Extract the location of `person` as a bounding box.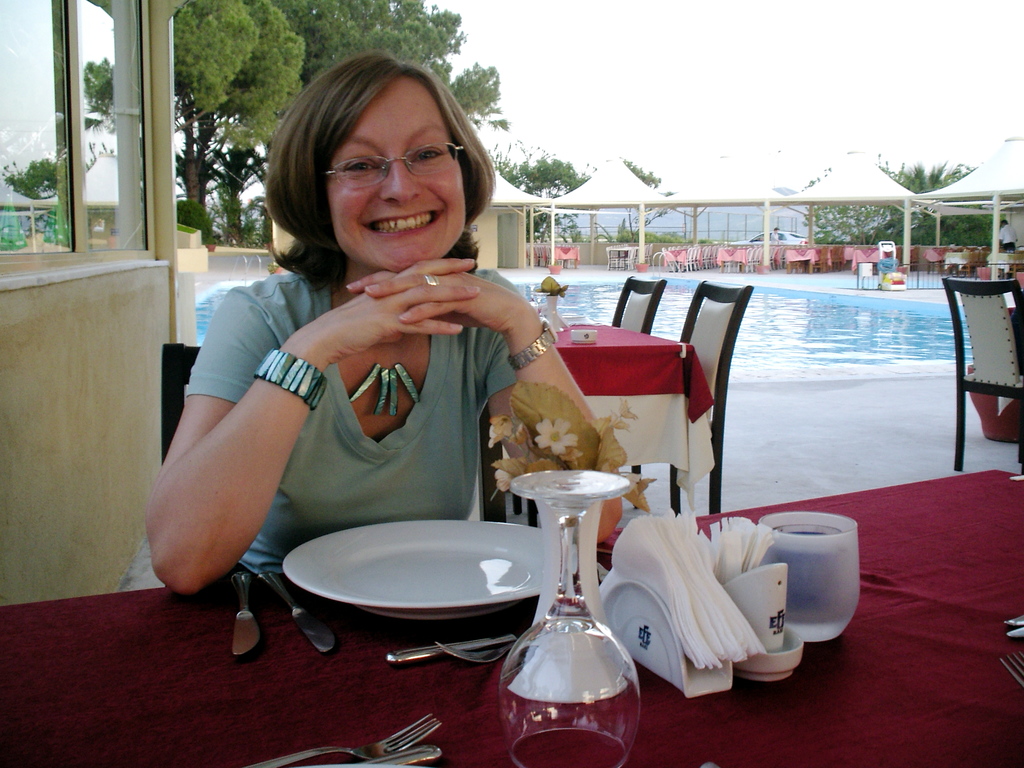
<bbox>144, 51, 602, 596</bbox>.
